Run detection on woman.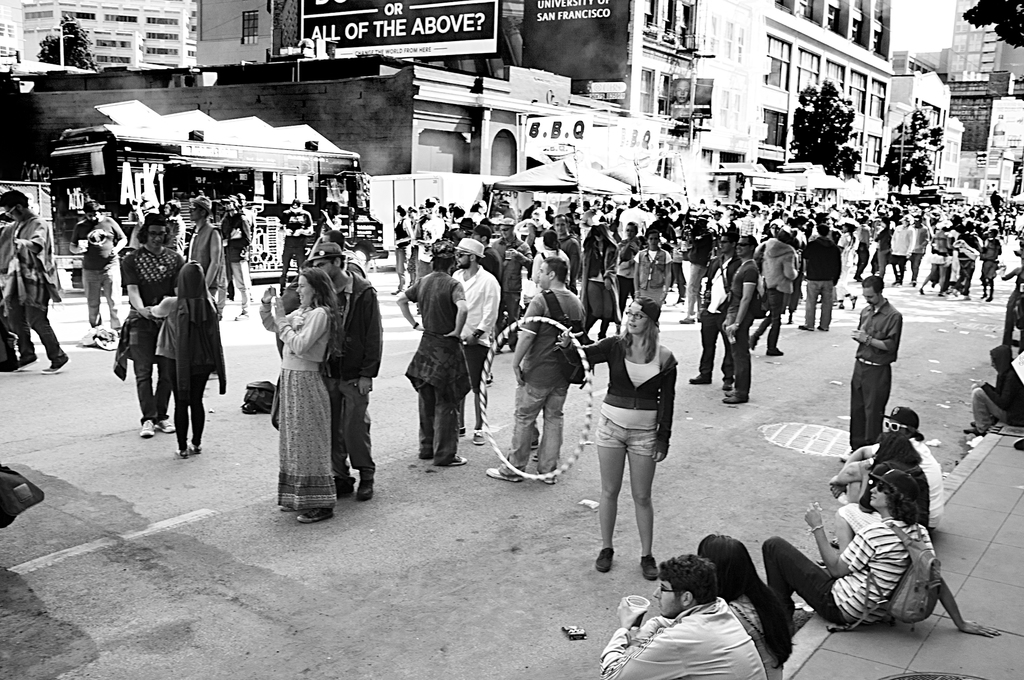
Result: <box>557,296,676,582</box>.
